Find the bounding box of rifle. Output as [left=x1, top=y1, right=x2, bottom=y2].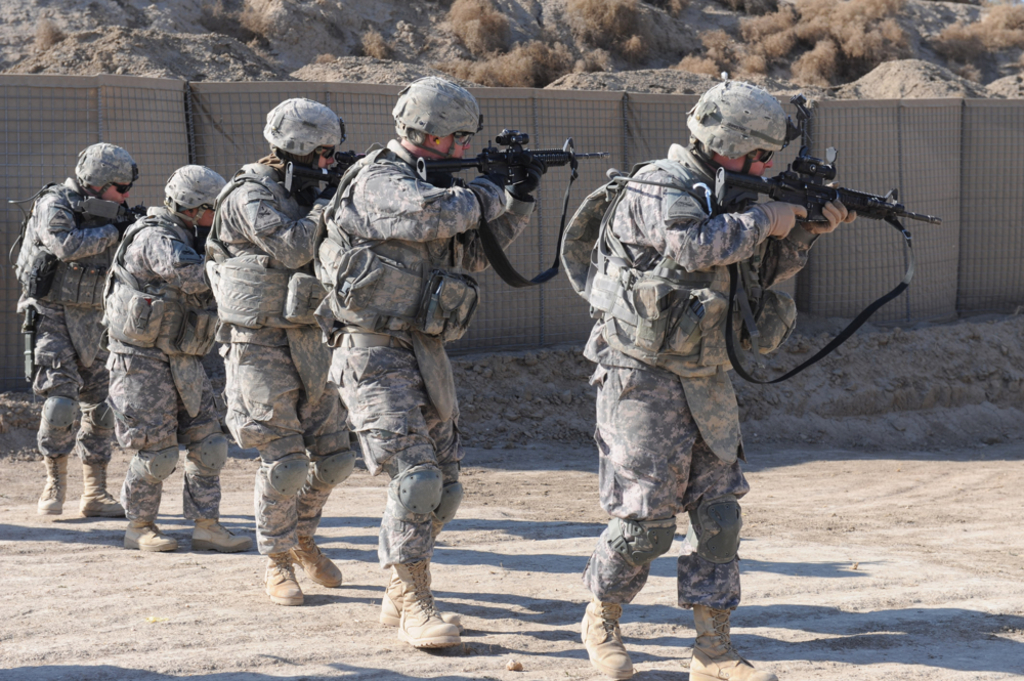
[left=275, top=142, right=372, bottom=204].
